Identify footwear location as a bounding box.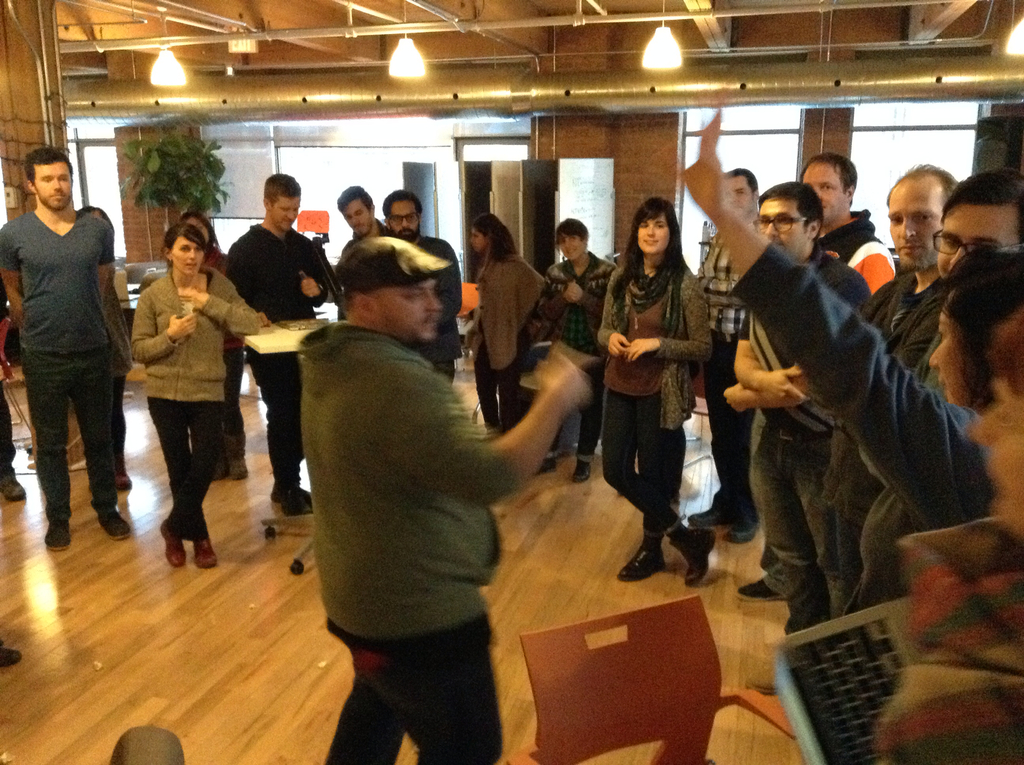
locate(734, 577, 783, 598).
